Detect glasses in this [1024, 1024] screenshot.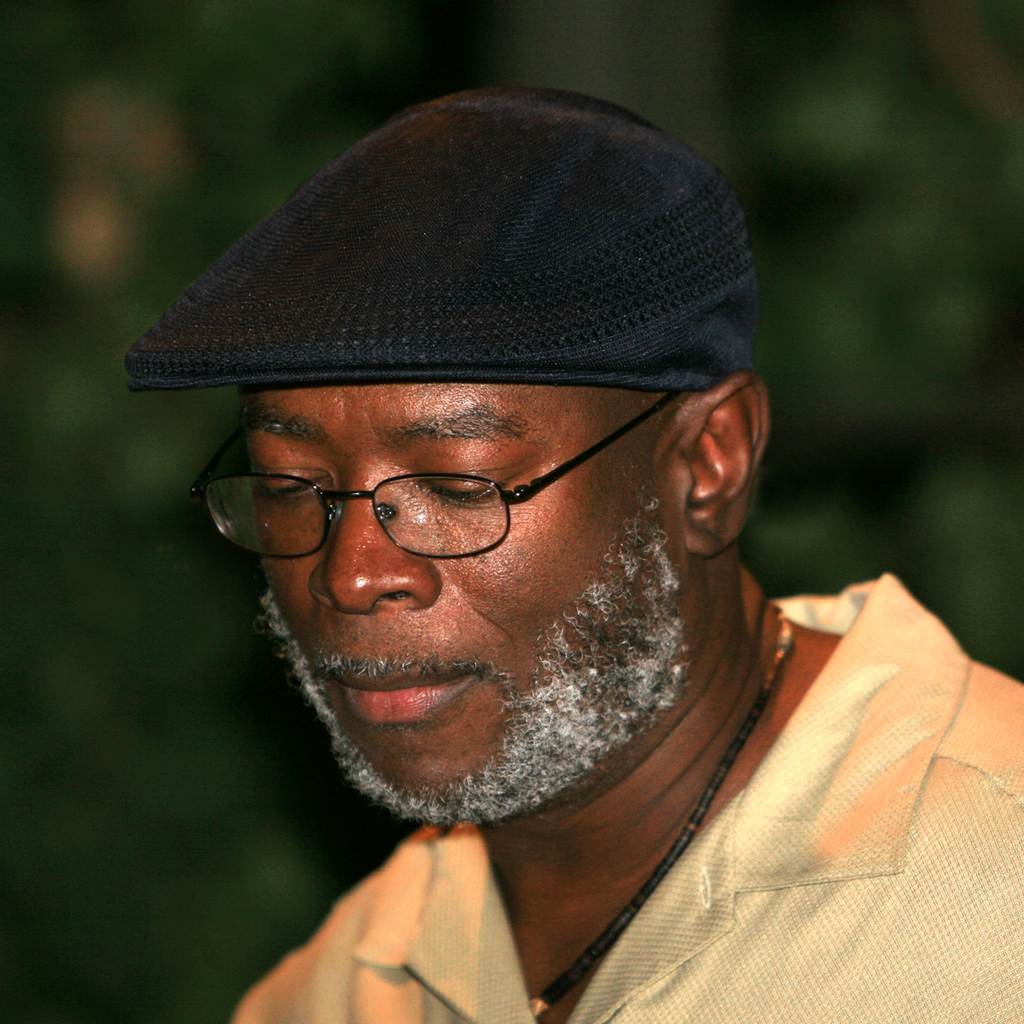
Detection: box(223, 388, 692, 569).
